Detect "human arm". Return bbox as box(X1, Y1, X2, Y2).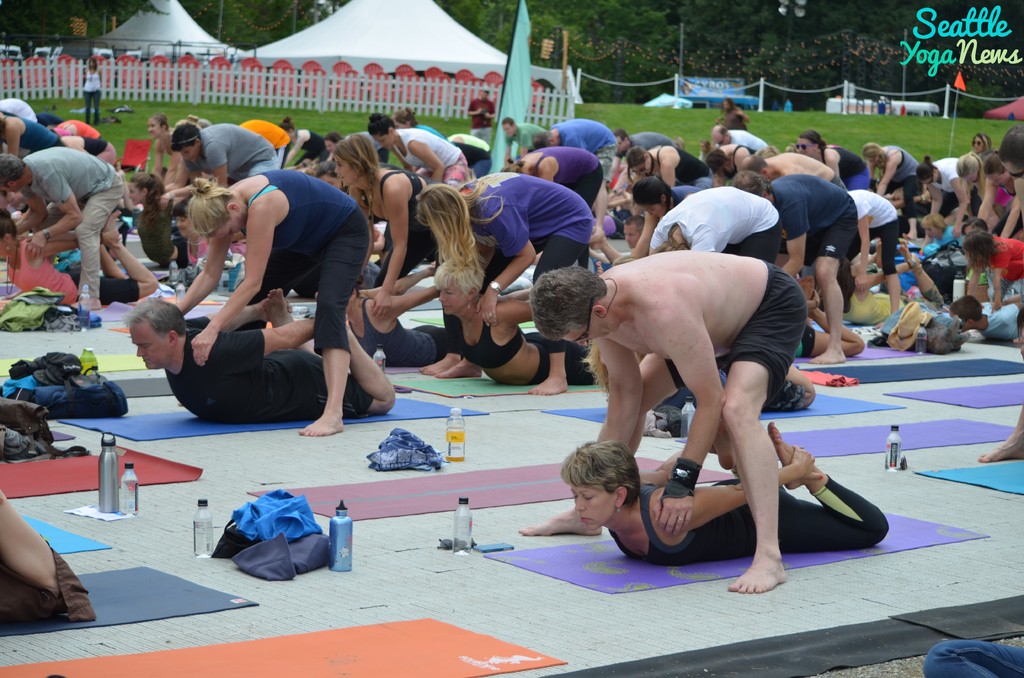
box(824, 154, 844, 184).
